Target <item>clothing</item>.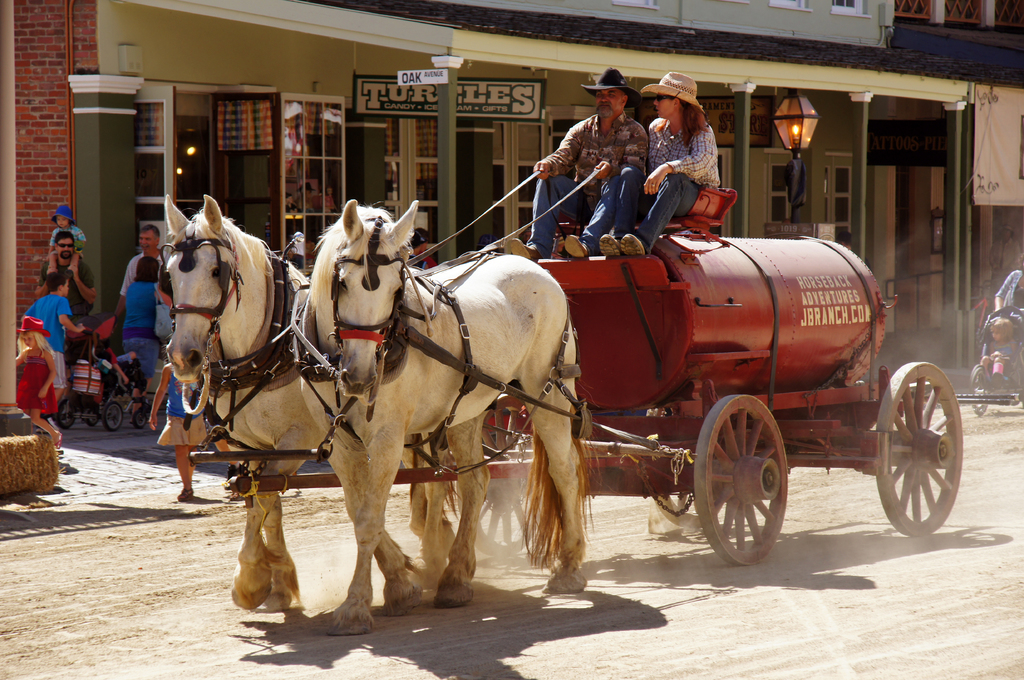
Target region: (12, 349, 60, 412).
